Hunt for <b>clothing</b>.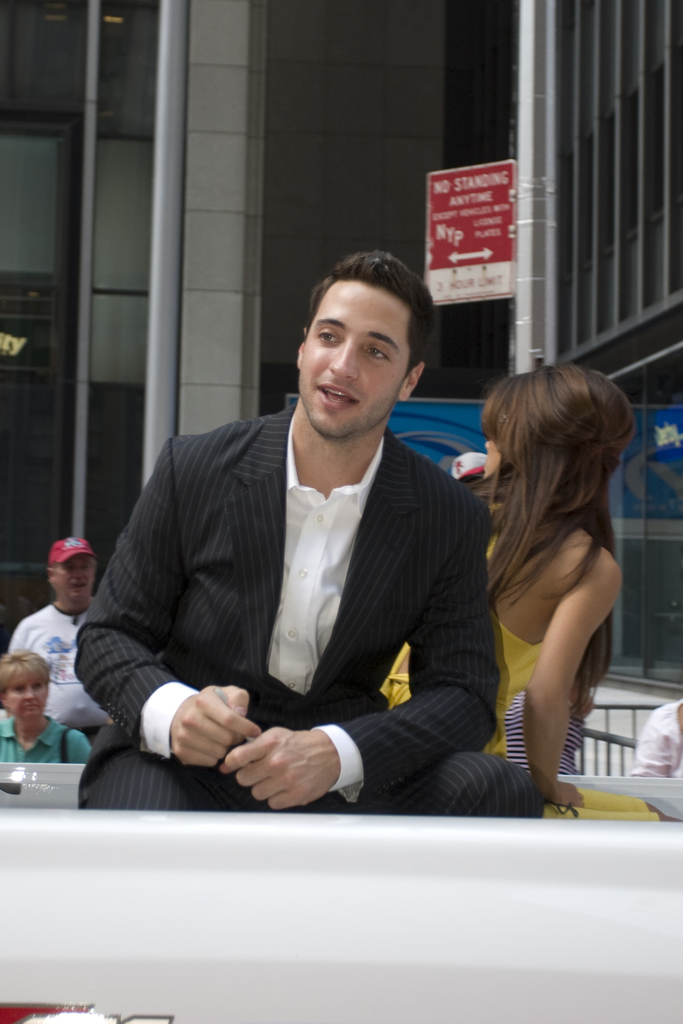
Hunted down at (x1=3, y1=600, x2=117, y2=728).
